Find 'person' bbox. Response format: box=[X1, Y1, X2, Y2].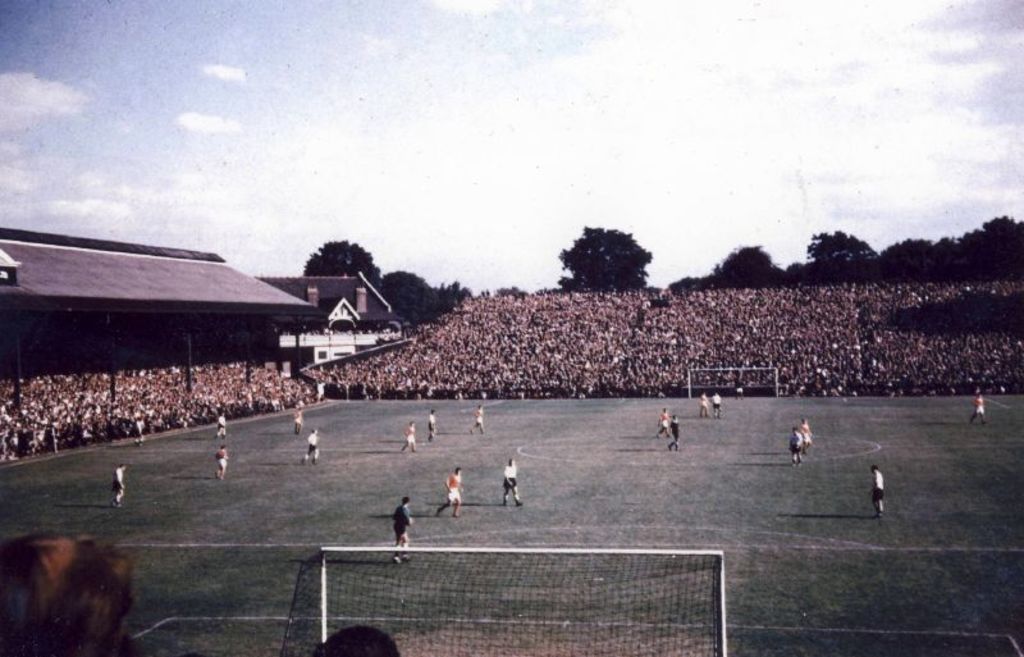
box=[504, 456, 522, 505].
